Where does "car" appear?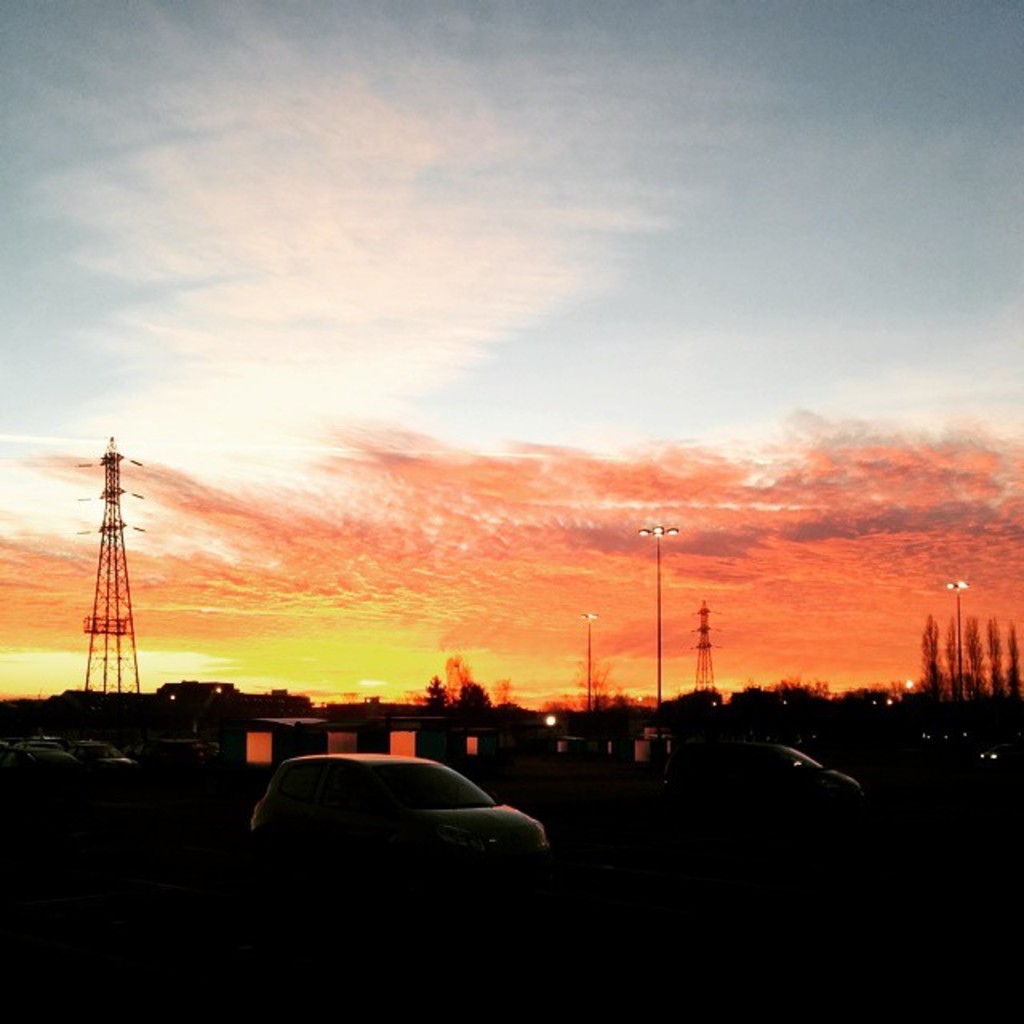
Appears at BBox(248, 741, 554, 874).
